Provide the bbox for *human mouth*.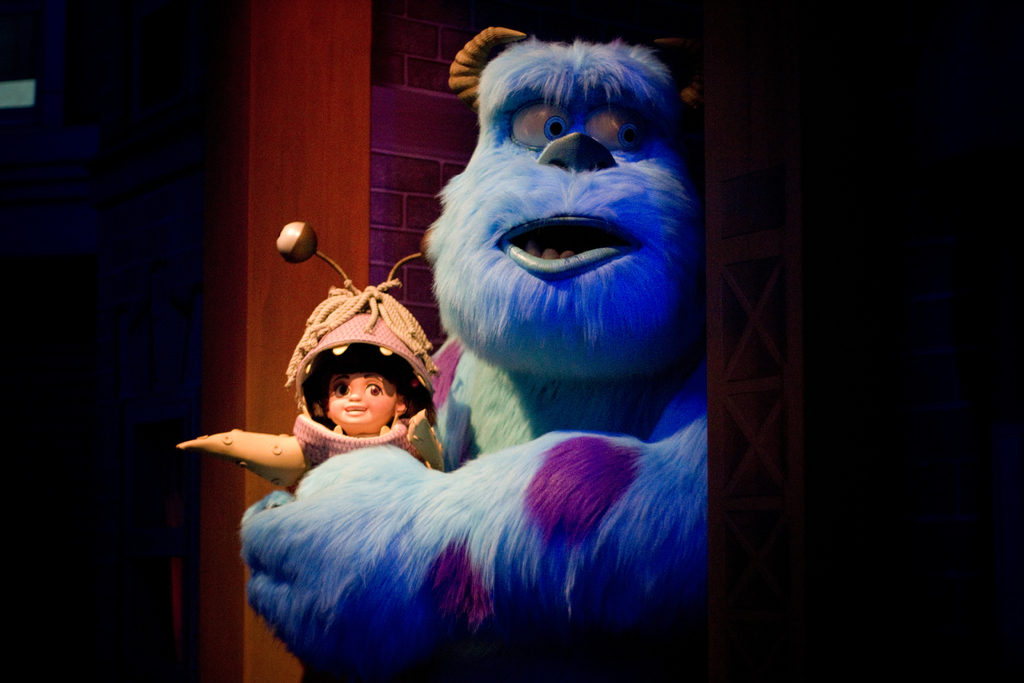
region(348, 407, 365, 410).
